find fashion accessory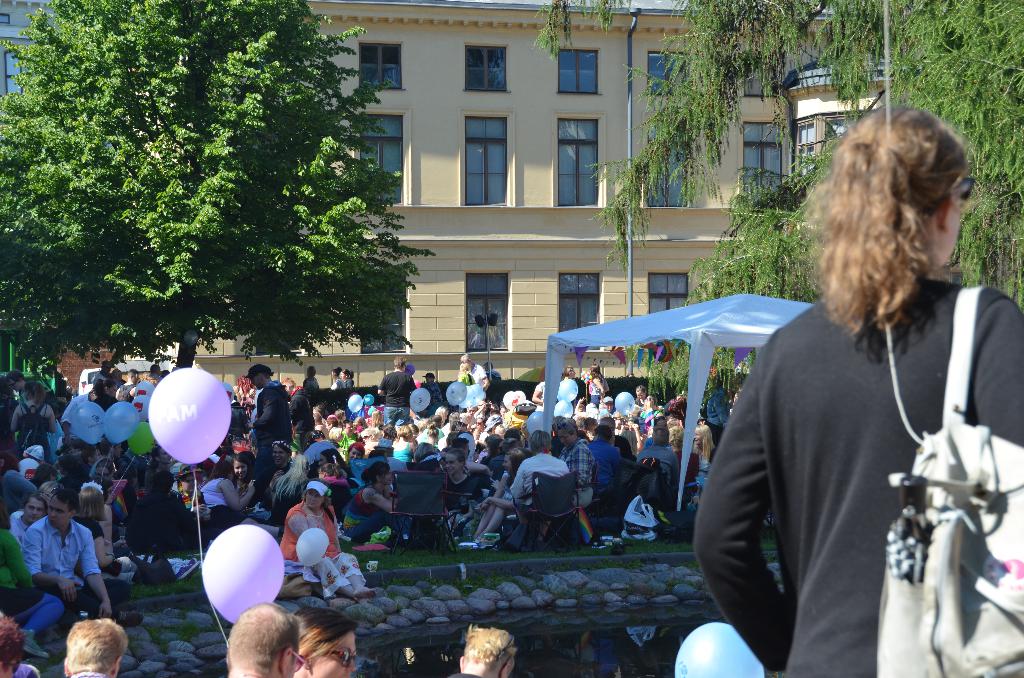
325, 647, 359, 666
